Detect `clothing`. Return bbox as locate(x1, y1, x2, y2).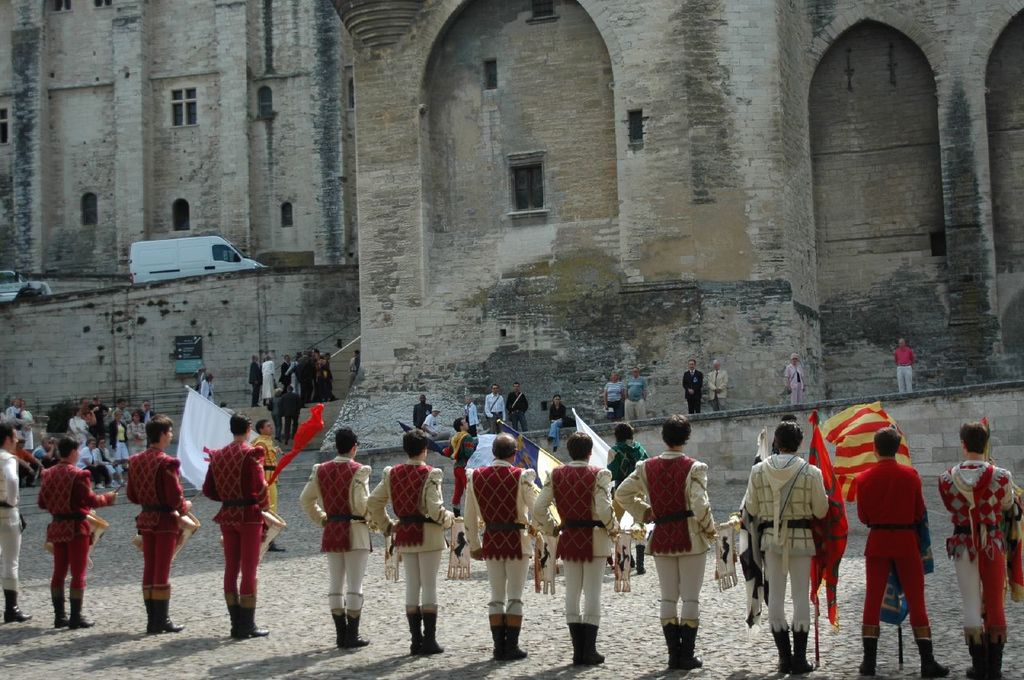
locate(506, 389, 528, 430).
